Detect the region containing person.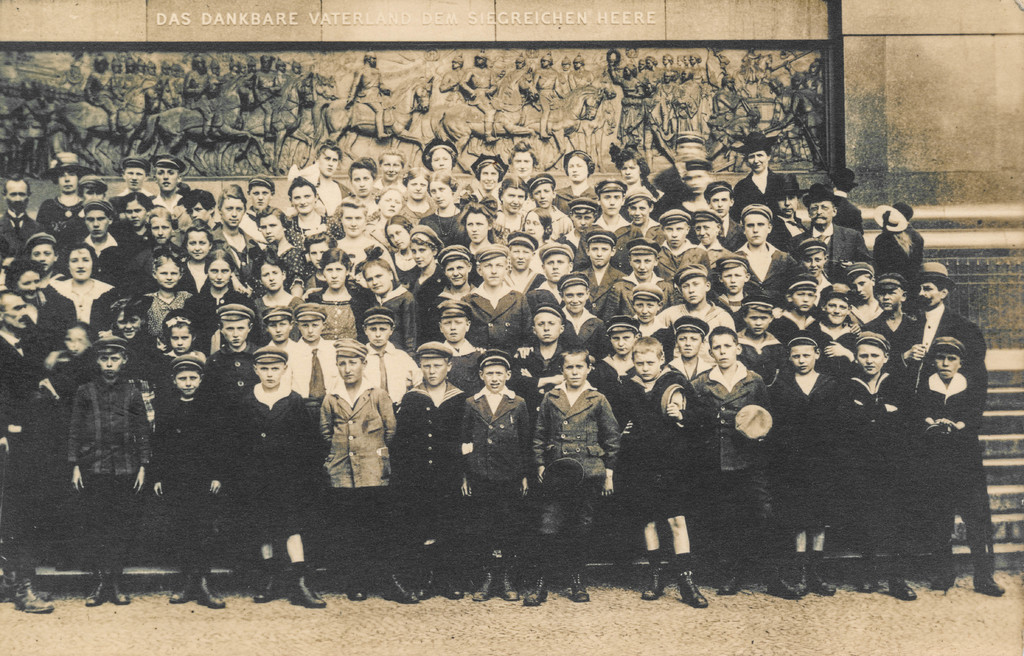
[559,42,588,90].
